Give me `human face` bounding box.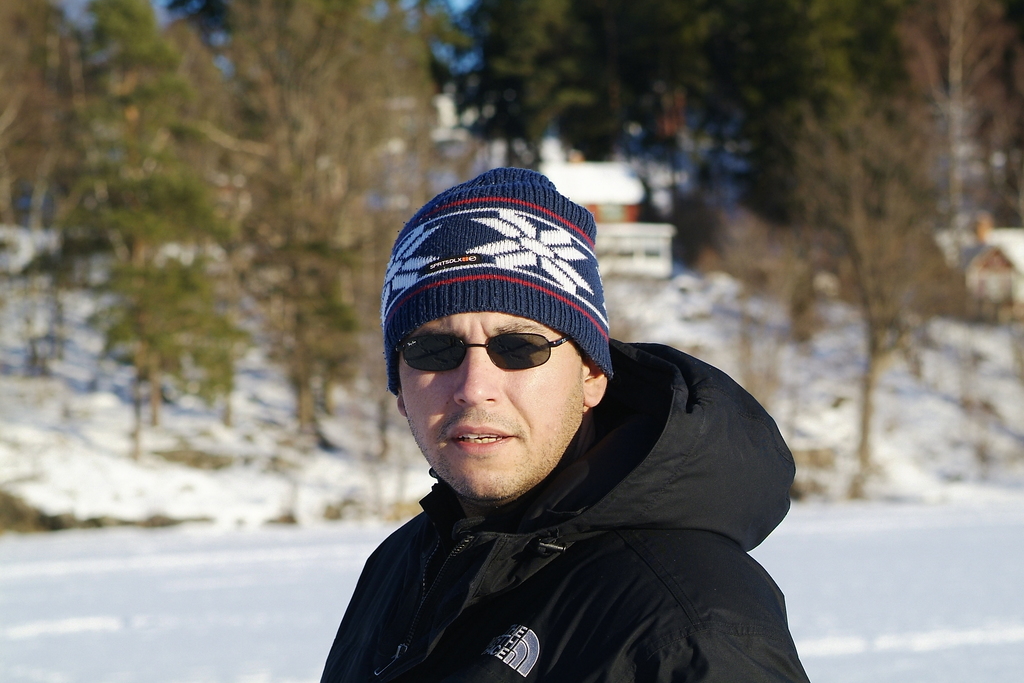
[x1=397, y1=309, x2=582, y2=498].
